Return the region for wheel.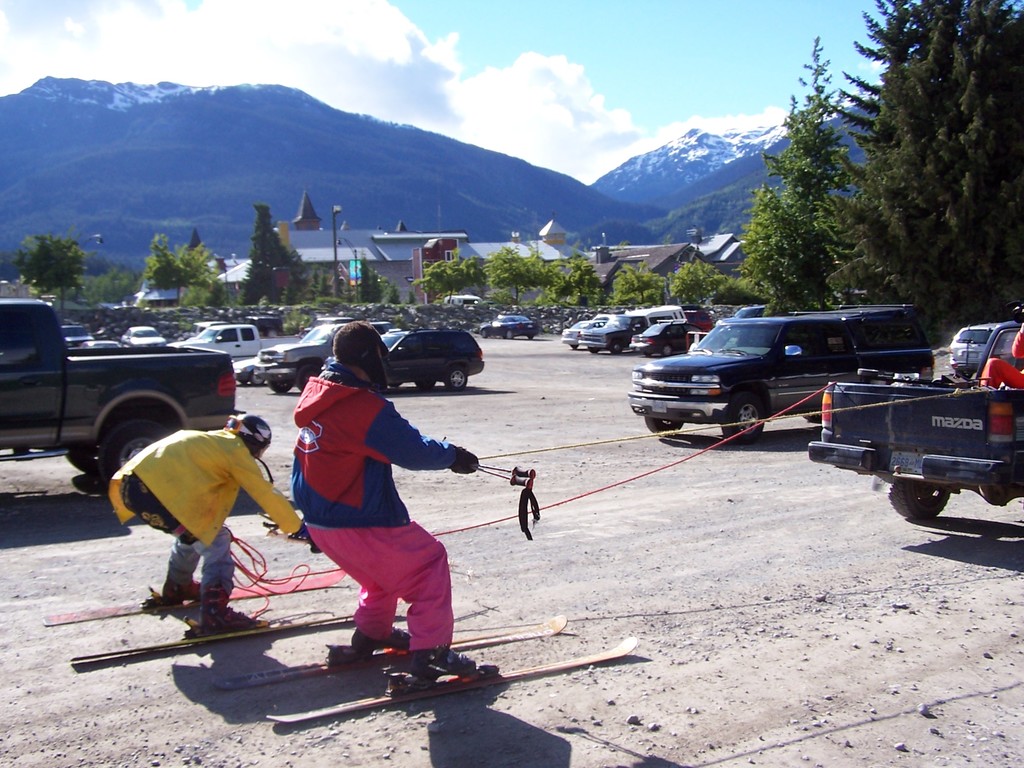
locate(883, 475, 950, 521).
